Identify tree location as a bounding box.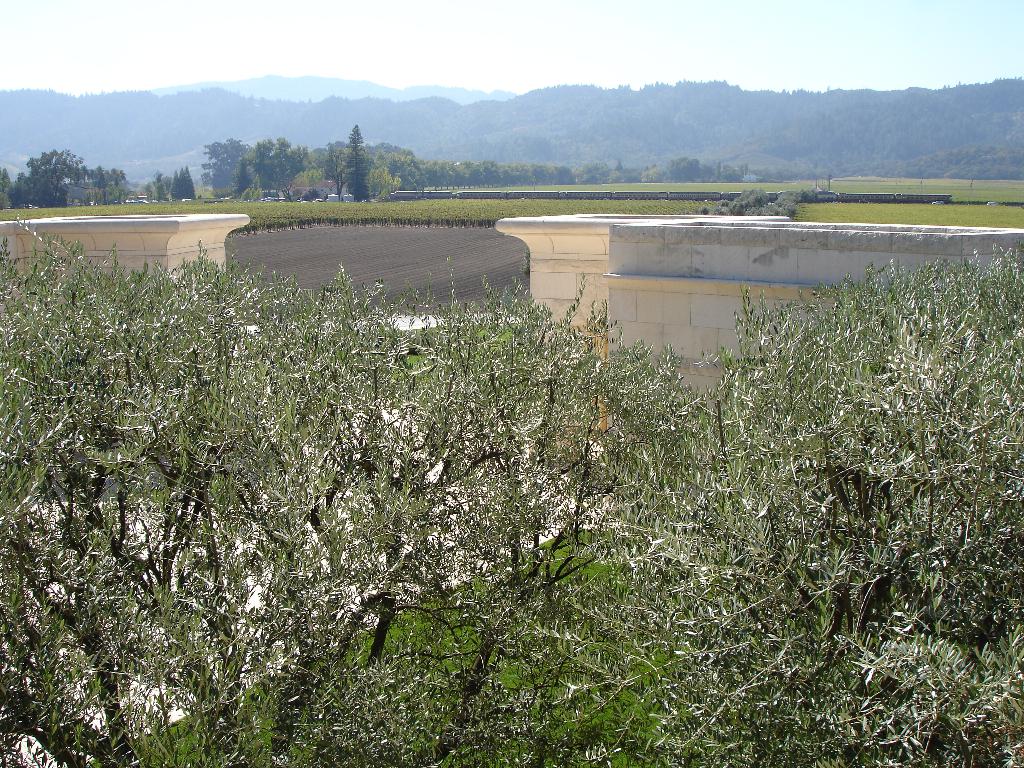
detection(181, 161, 199, 198).
